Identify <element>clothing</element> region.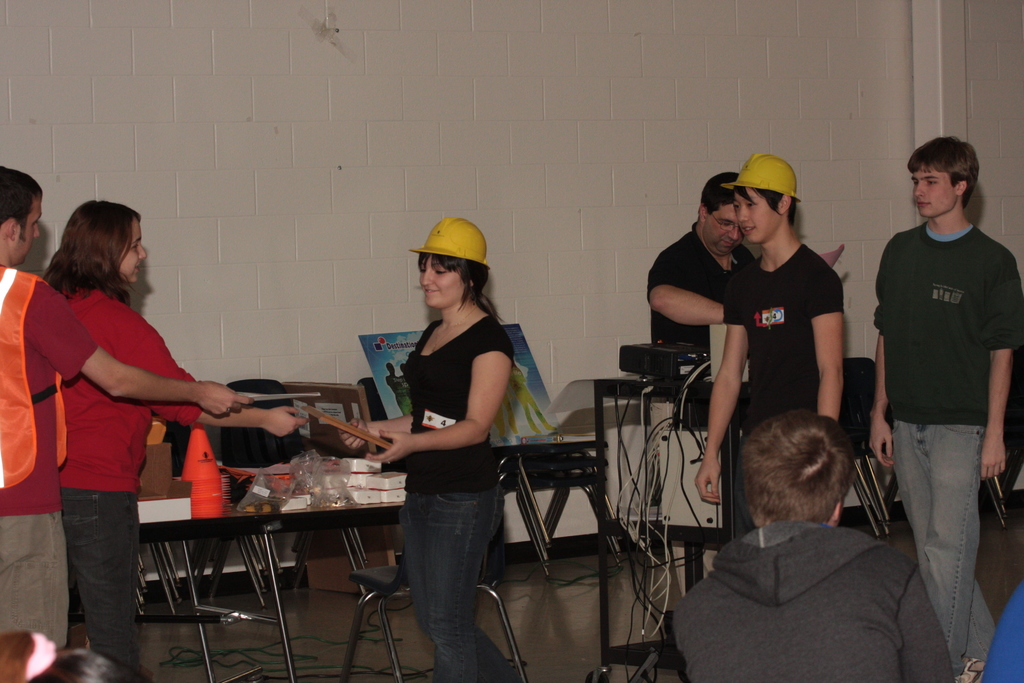
Region: pyautogui.locateOnScreen(985, 582, 1023, 682).
